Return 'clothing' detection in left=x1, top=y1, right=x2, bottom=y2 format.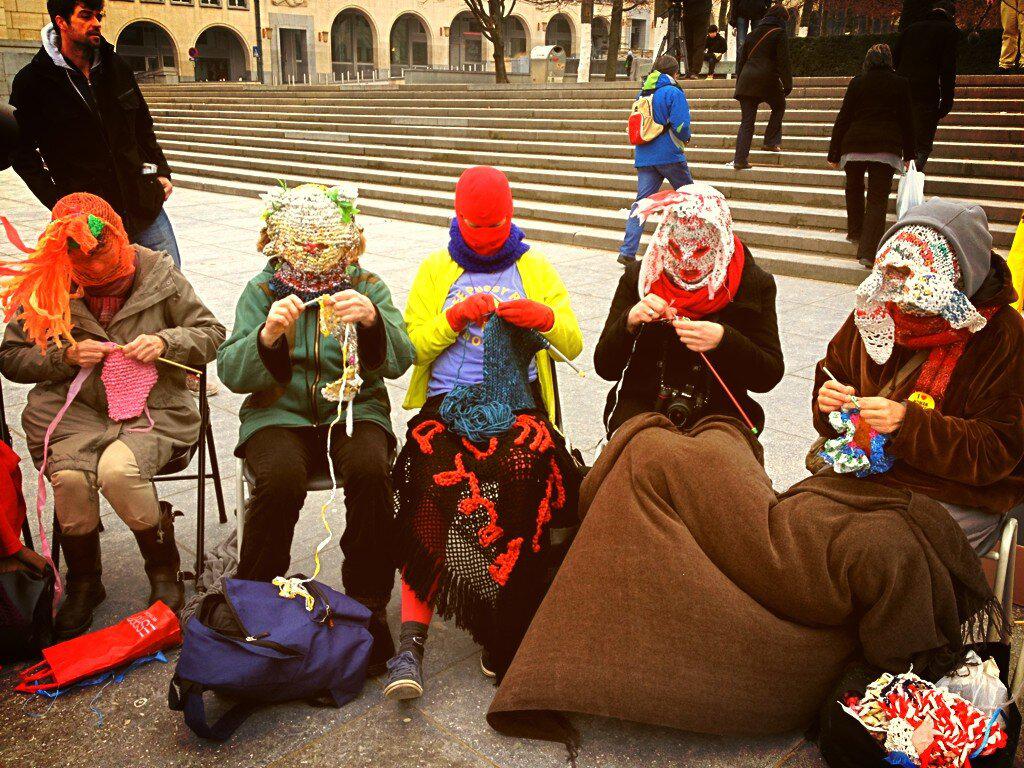
left=0, top=244, right=230, bottom=540.
